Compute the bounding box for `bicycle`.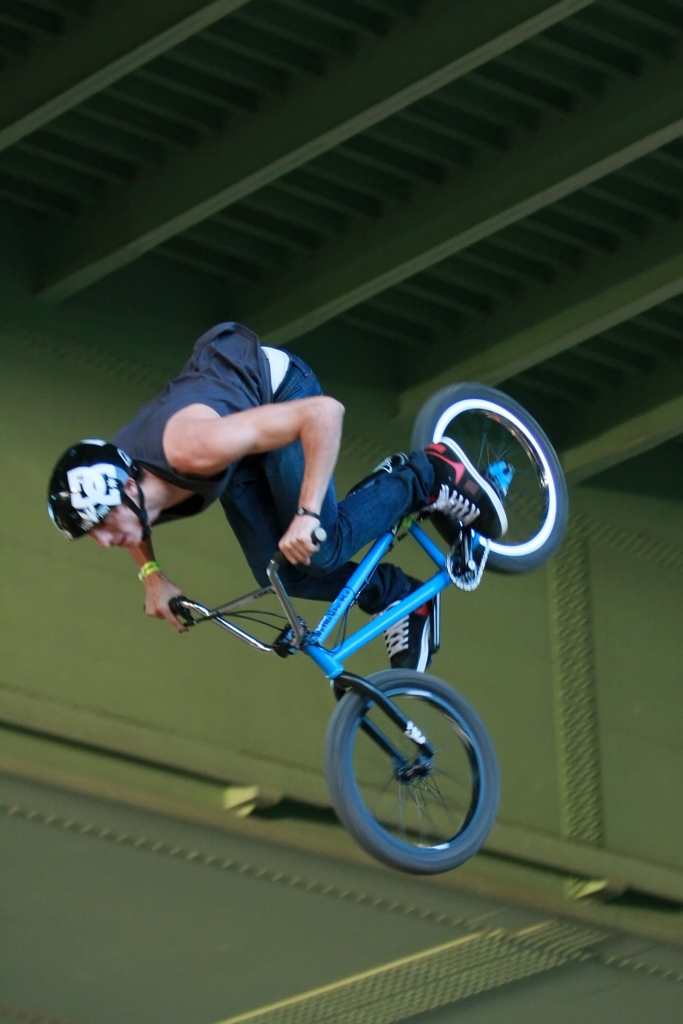
{"x1": 144, "y1": 379, "x2": 571, "y2": 870}.
